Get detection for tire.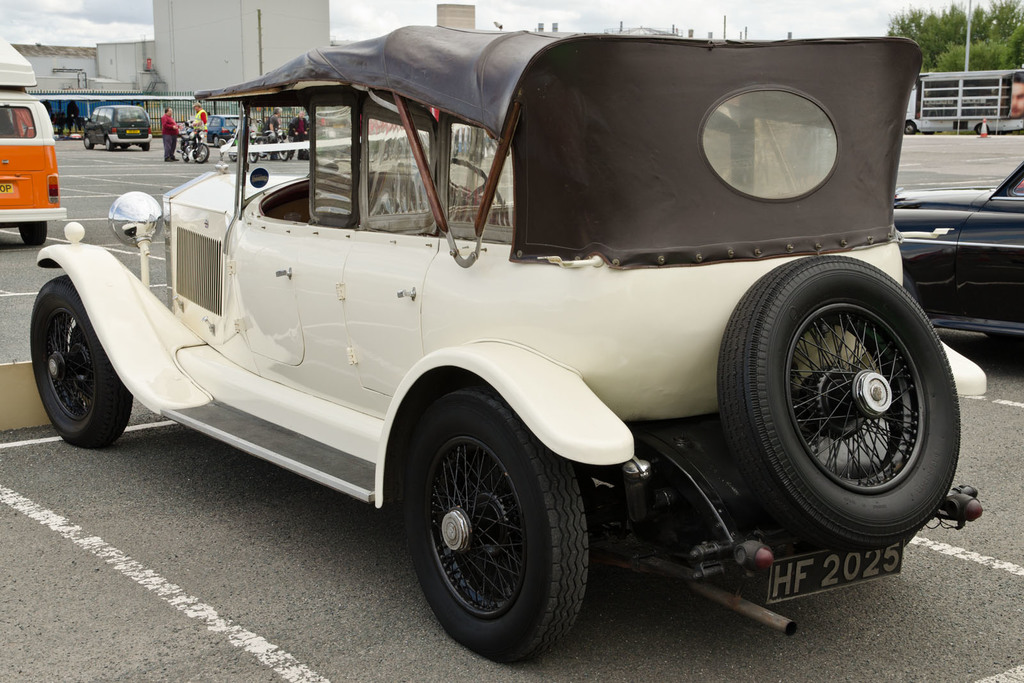
Detection: 714 252 959 565.
